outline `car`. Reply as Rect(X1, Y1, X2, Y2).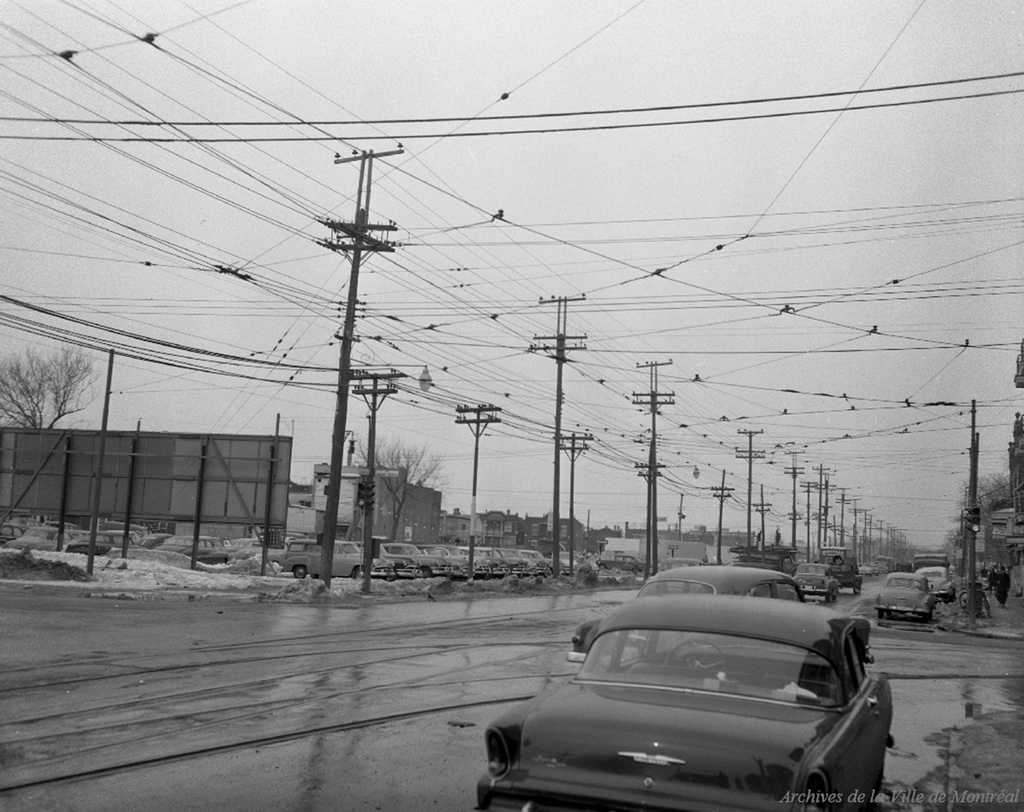
Rect(544, 557, 579, 584).
